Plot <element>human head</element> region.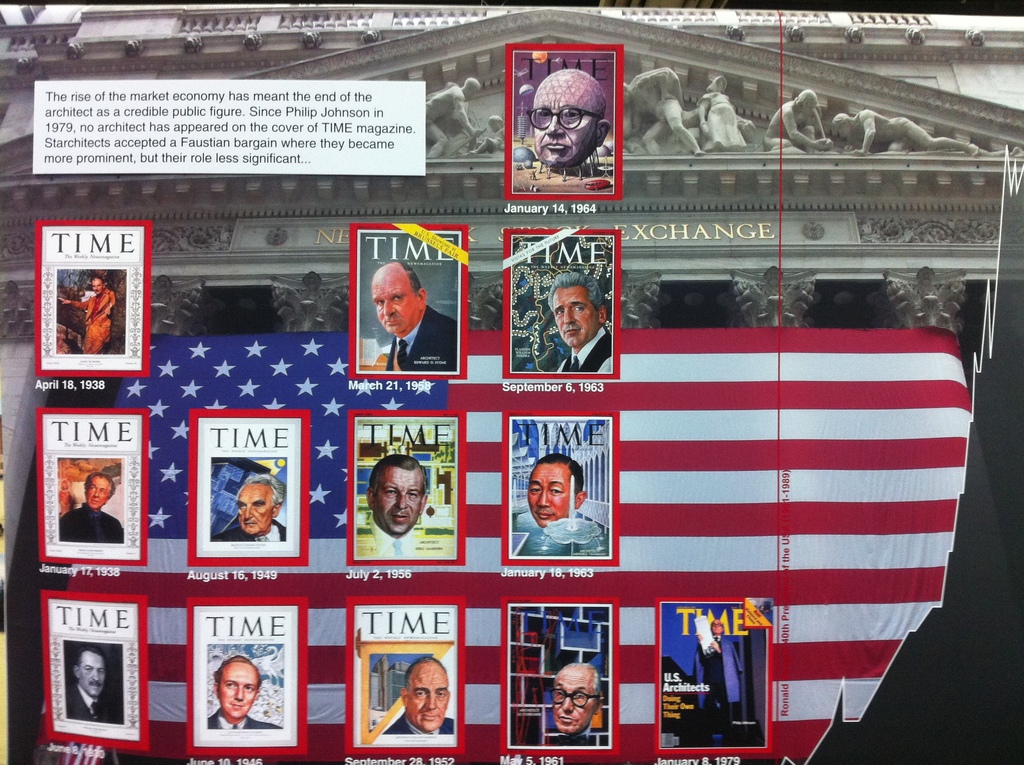
Plotted at left=709, top=617, right=726, bottom=636.
